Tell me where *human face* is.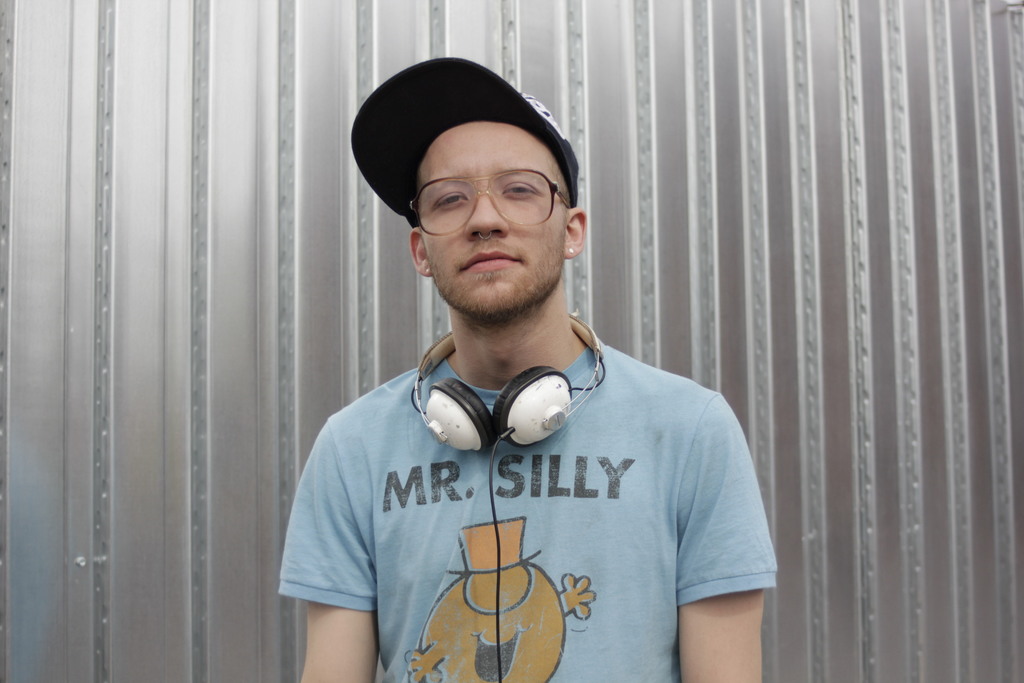
*human face* is at bbox=[423, 119, 569, 314].
